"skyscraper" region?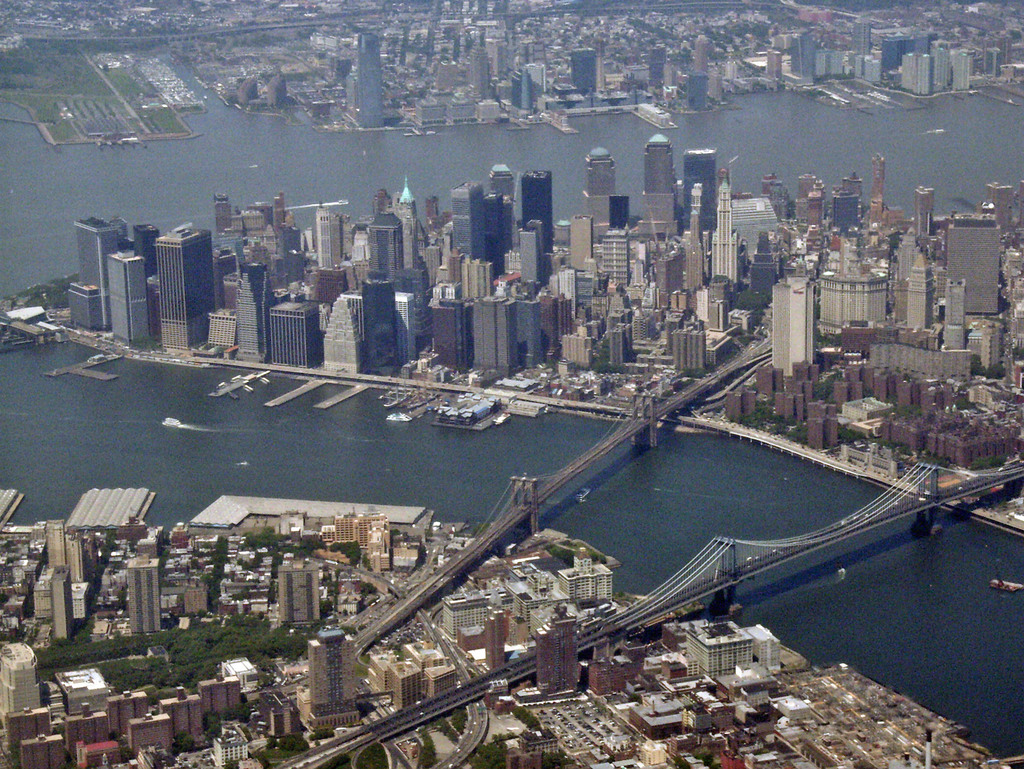
<bbox>776, 273, 812, 375</bbox>
